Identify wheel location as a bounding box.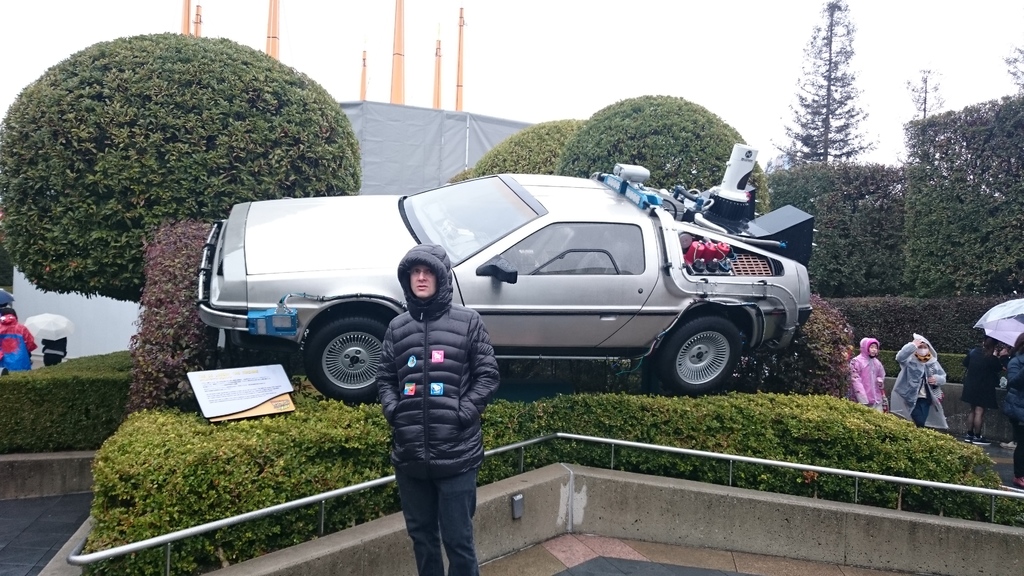
(666,310,746,380).
